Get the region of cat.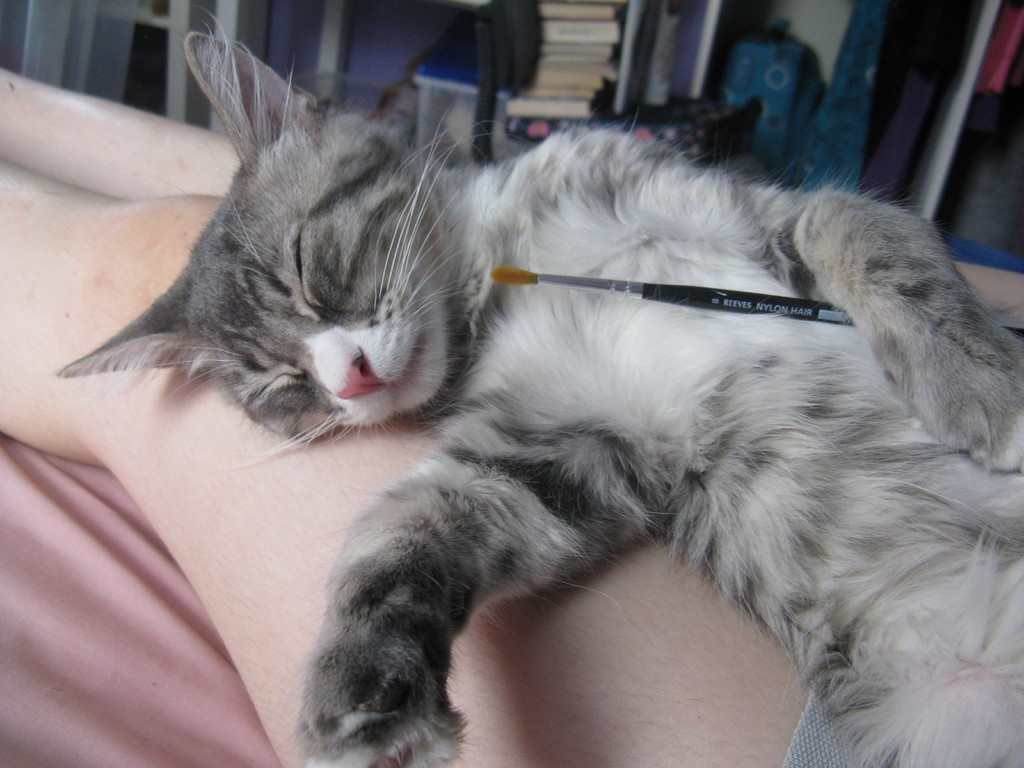
<box>51,13,1023,767</box>.
